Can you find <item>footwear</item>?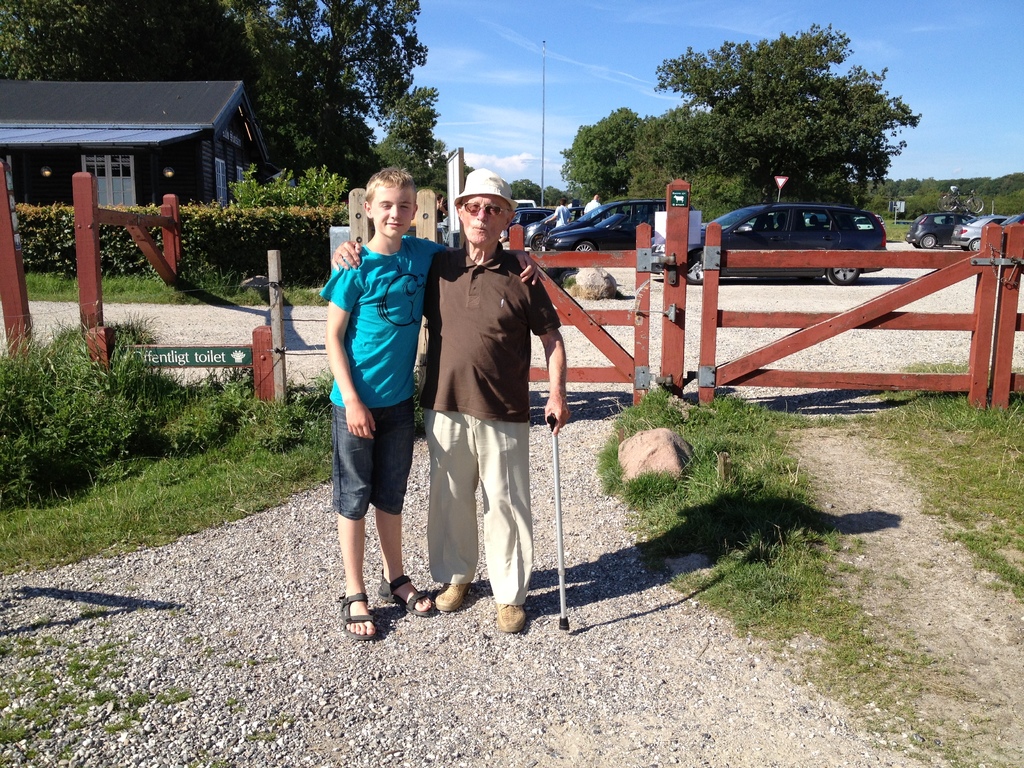
Yes, bounding box: {"x1": 495, "y1": 598, "x2": 527, "y2": 632}.
